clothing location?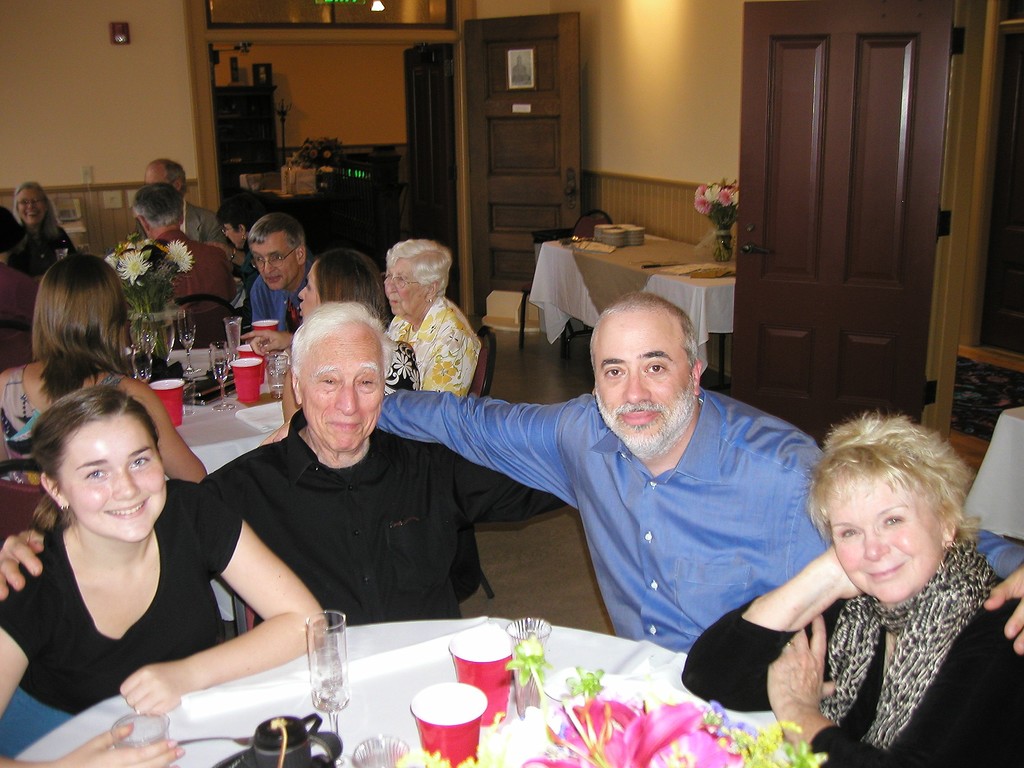
BBox(382, 294, 480, 403)
